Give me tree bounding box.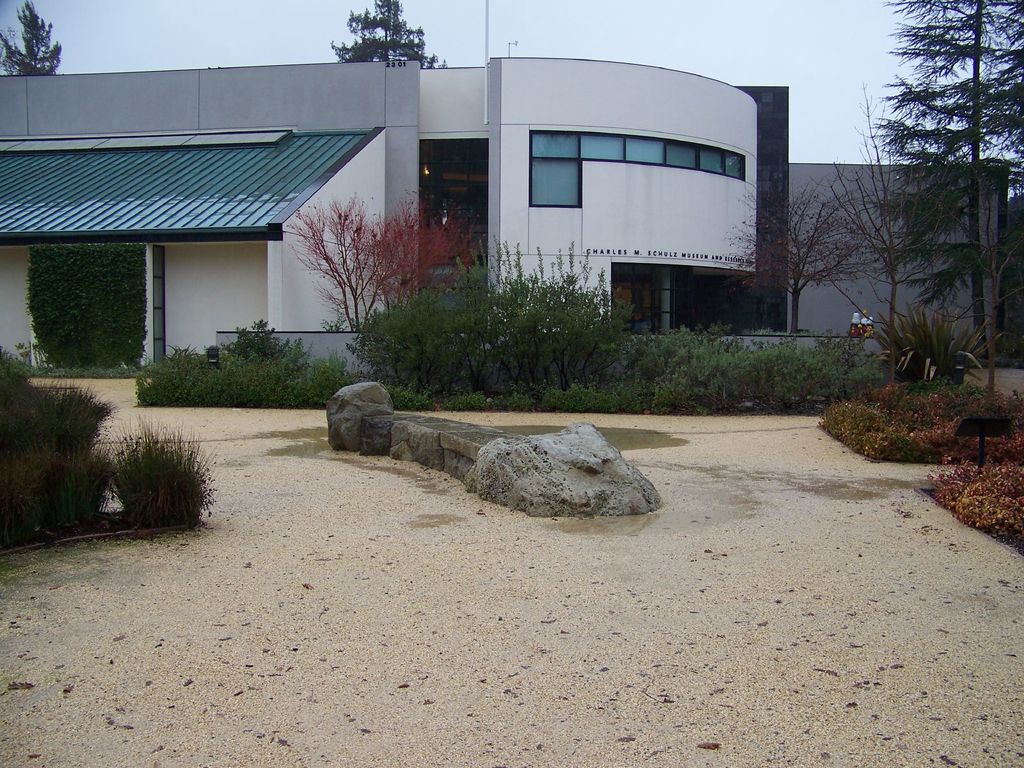
(left=280, top=187, right=472, bottom=338).
